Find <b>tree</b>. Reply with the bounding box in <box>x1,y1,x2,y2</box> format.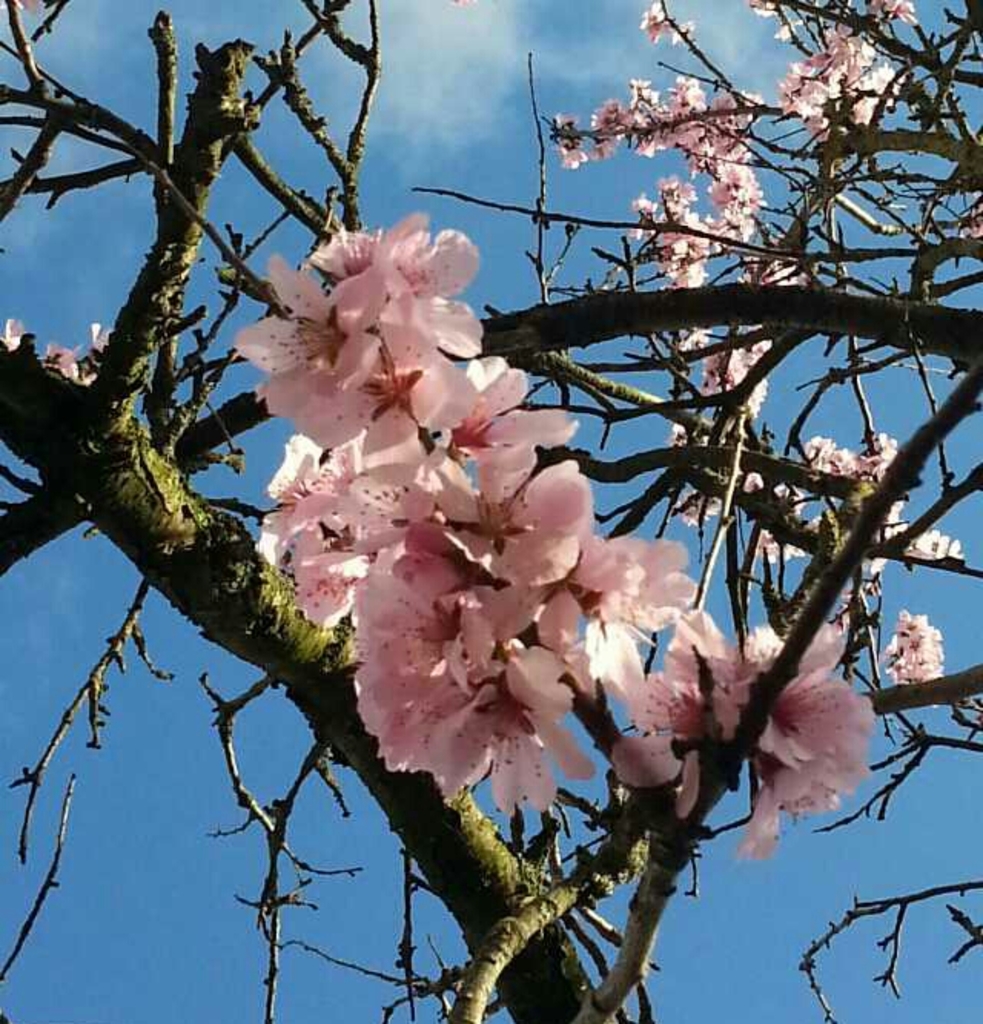
<box>0,0,981,1022</box>.
